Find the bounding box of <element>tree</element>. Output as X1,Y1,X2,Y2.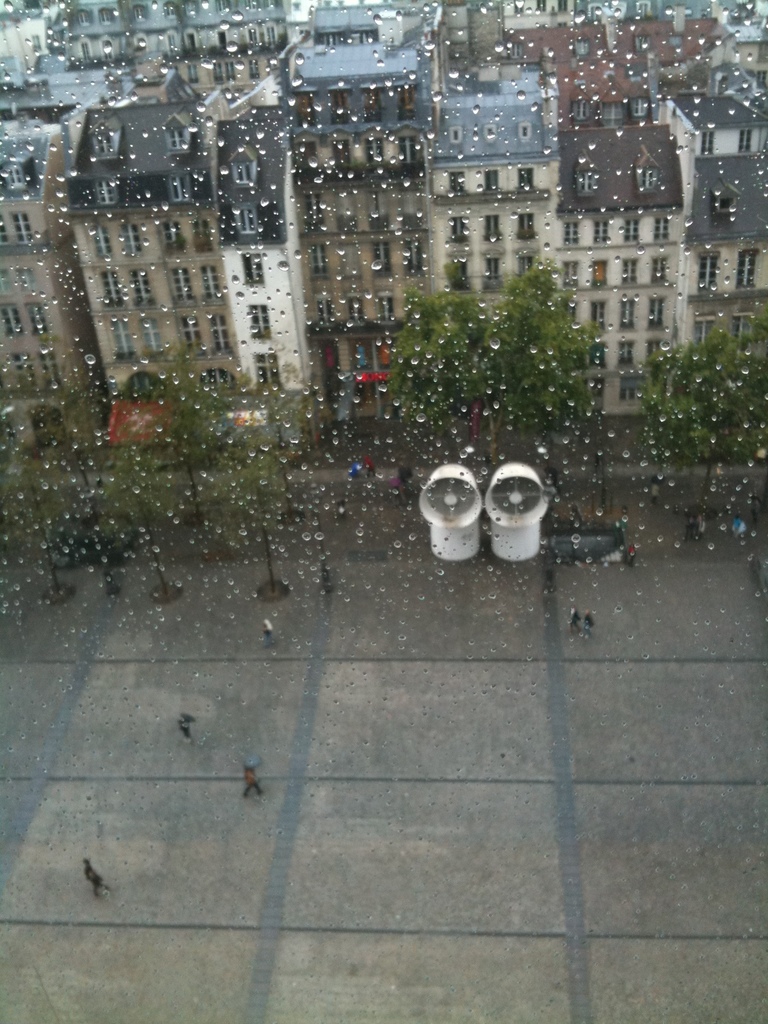
646,318,767,524.
